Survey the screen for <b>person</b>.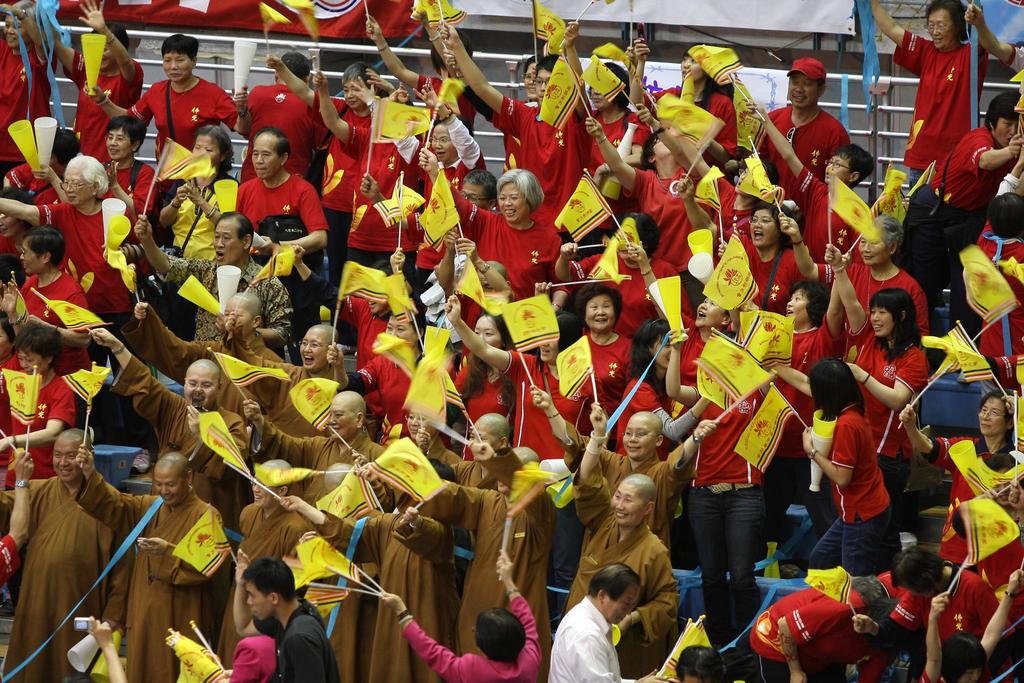
Survey found: 83, 436, 222, 682.
